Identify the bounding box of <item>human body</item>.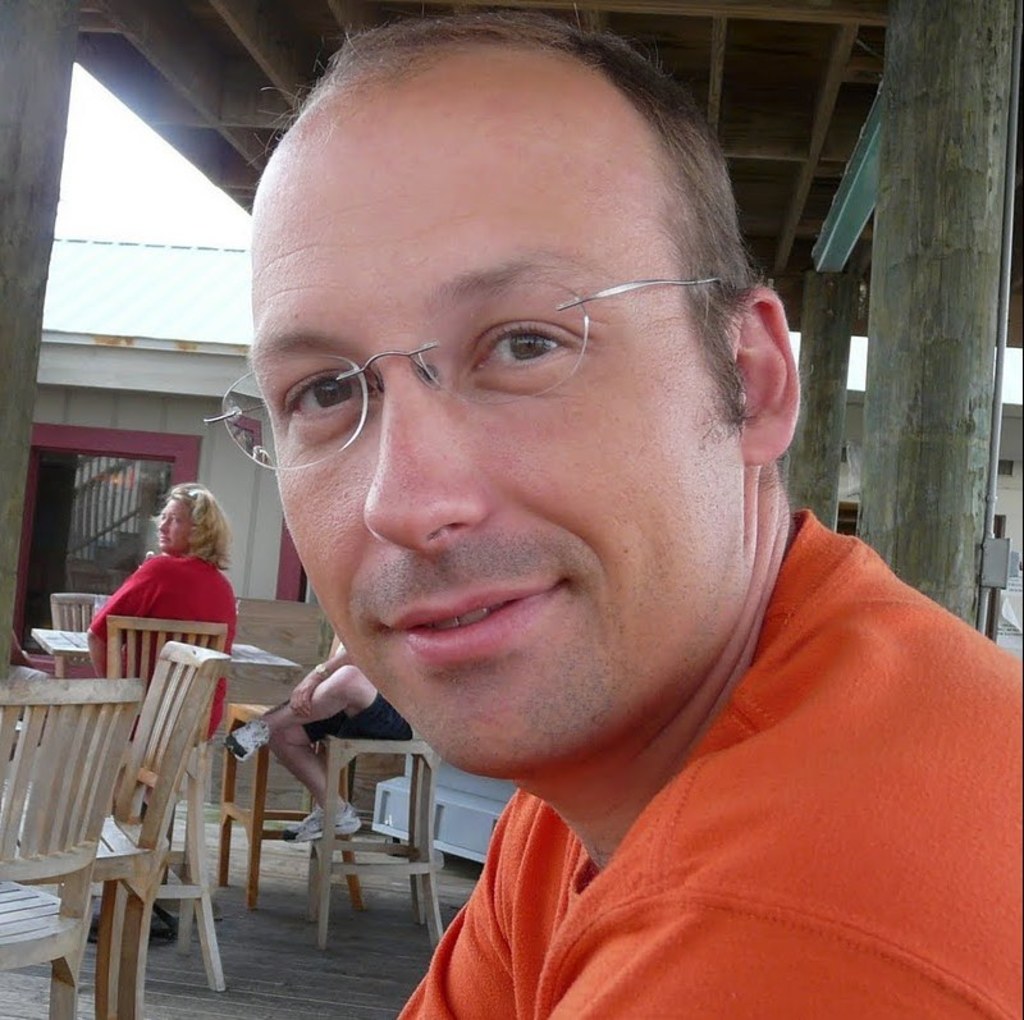
{"left": 87, "top": 475, "right": 243, "bottom": 753}.
